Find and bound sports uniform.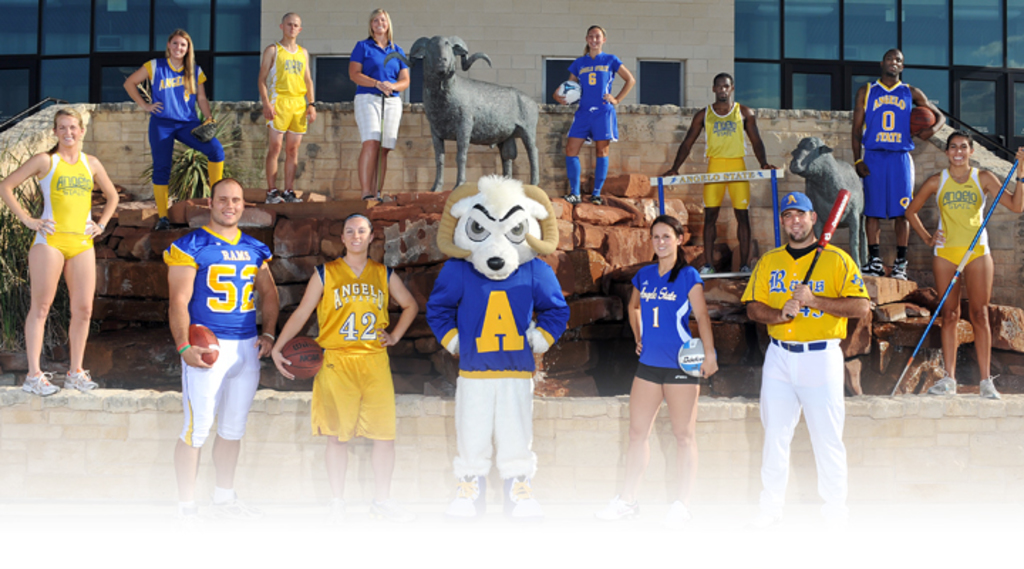
Bound: Rect(351, 40, 402, 203).
